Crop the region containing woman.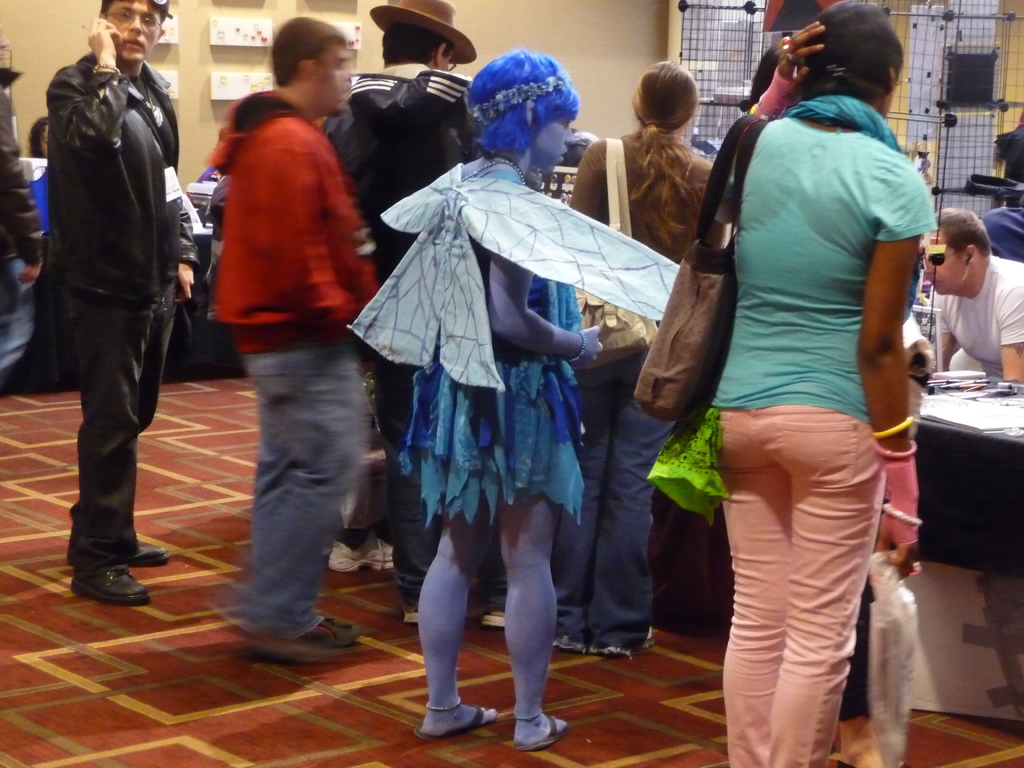
Crop region: select_region(556, 61, 728, 660).
